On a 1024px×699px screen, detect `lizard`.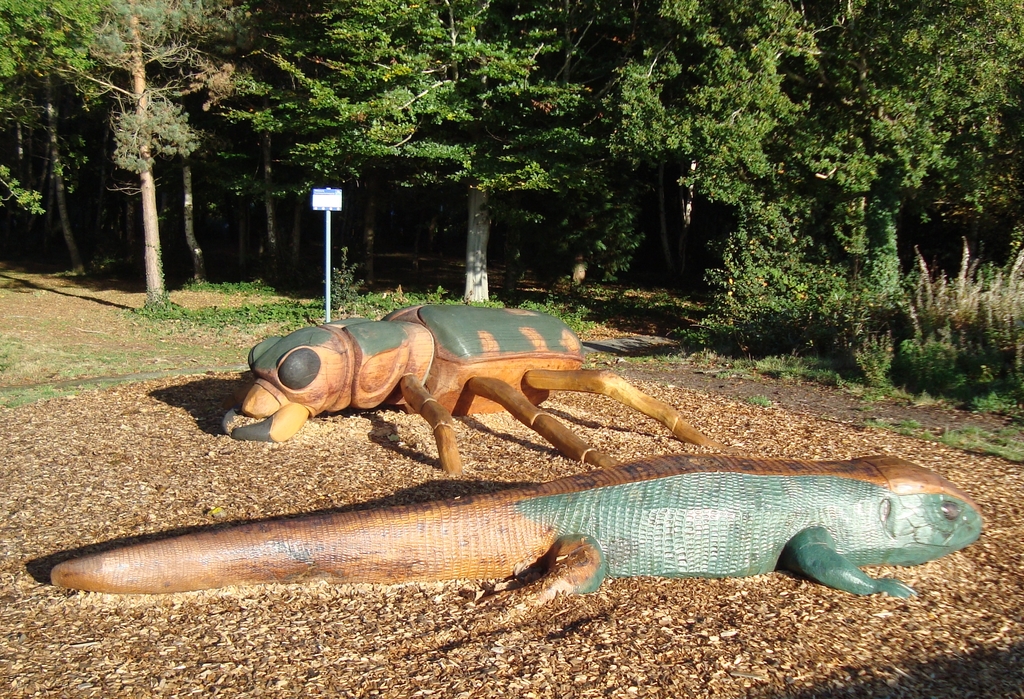
50/449/984/635.
